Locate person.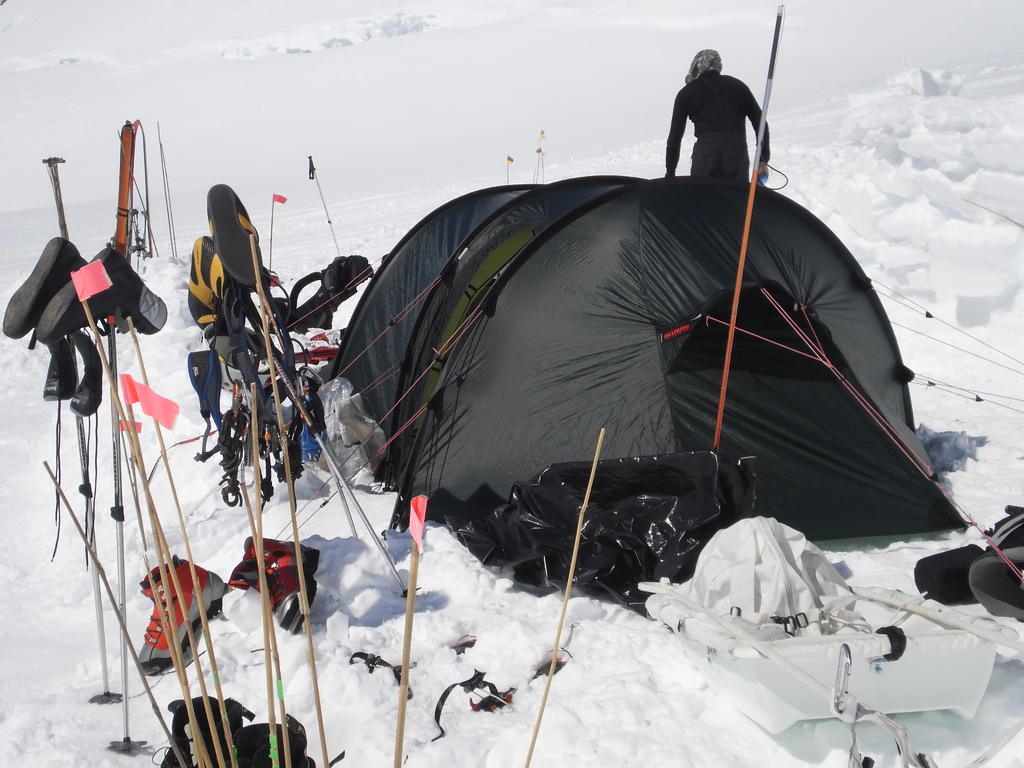
Bounding box: region(664, 40, 781, 182).
